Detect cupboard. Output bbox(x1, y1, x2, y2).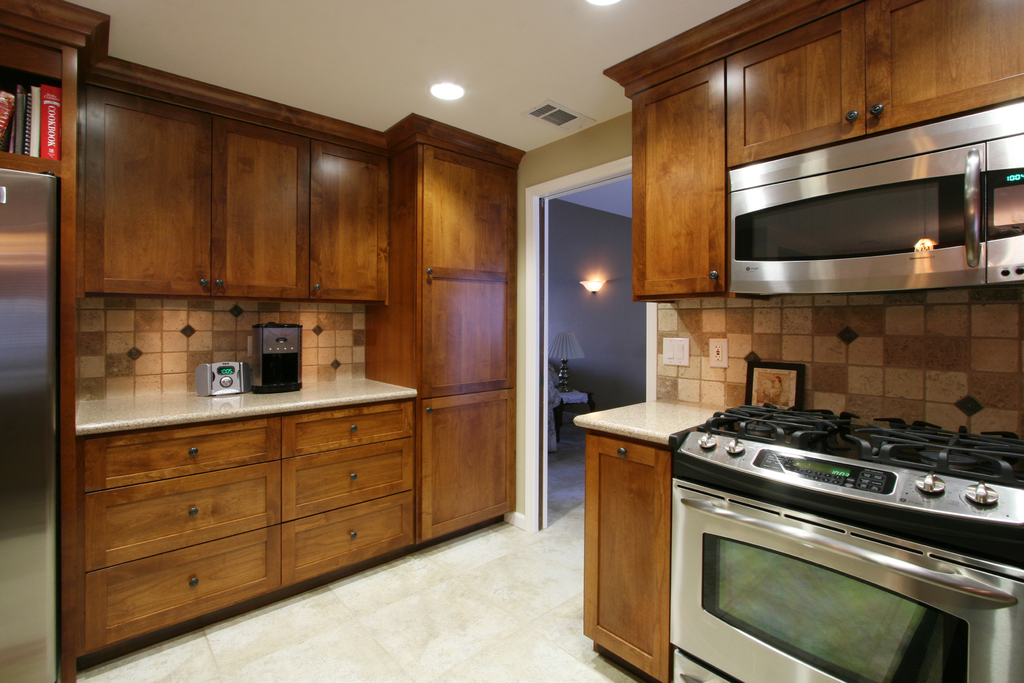
bbox(0, 0, 516, 682).
